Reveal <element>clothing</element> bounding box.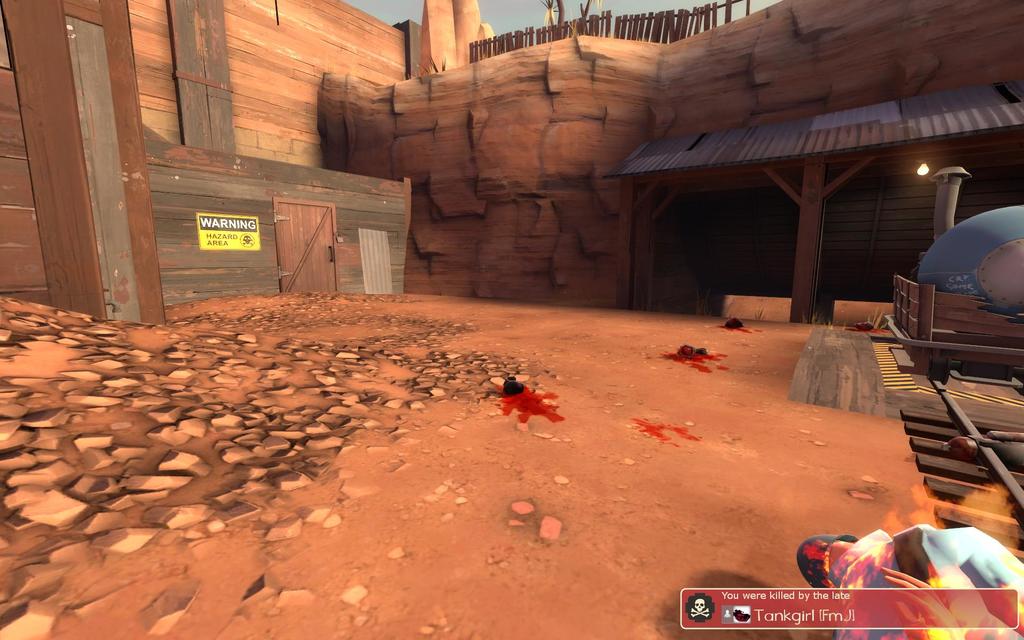
Revealed: crop(828, 527, 1023, 639).
